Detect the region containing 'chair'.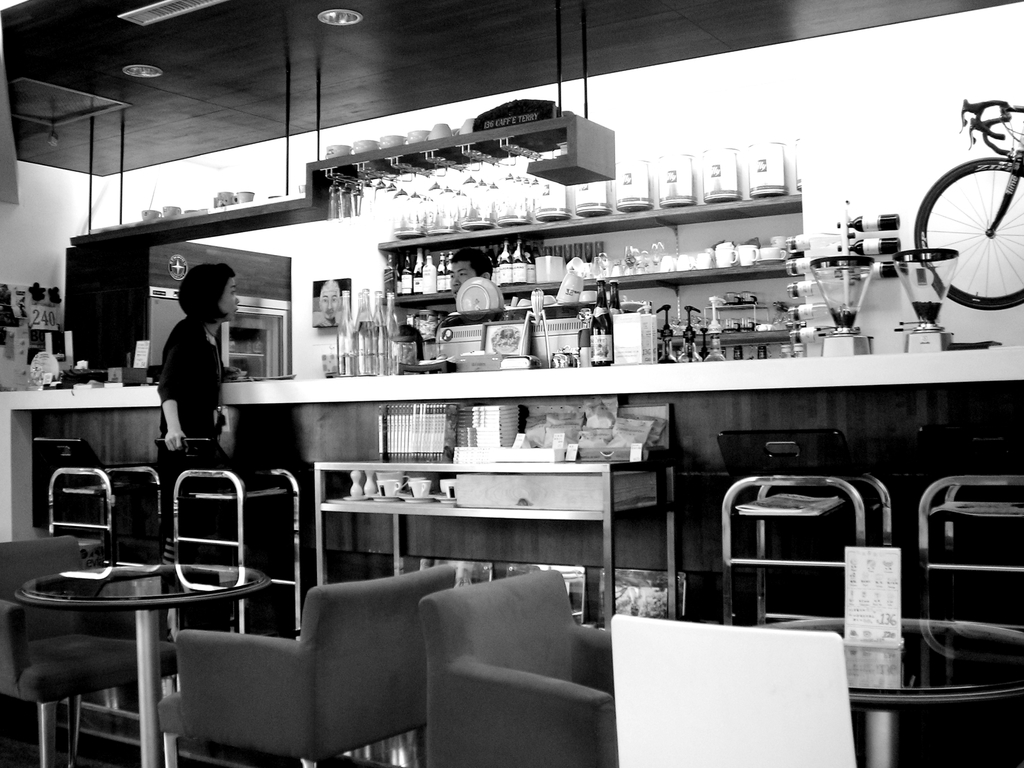
l=0, t=529, r=179, b=767.
